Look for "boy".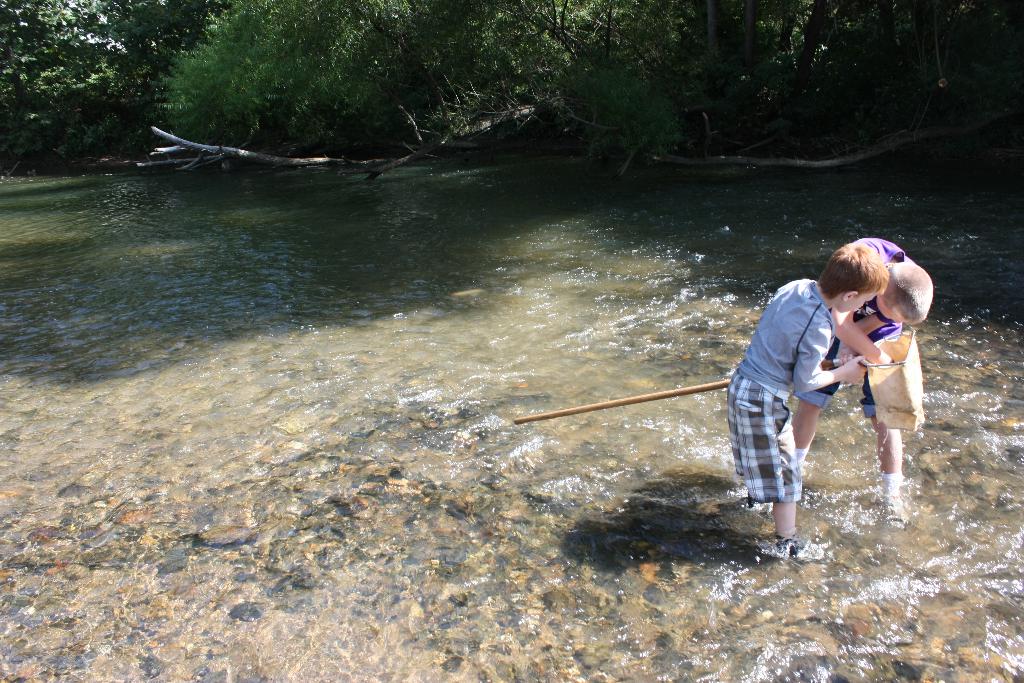
Found: rect(729, 241, 892, 557).
